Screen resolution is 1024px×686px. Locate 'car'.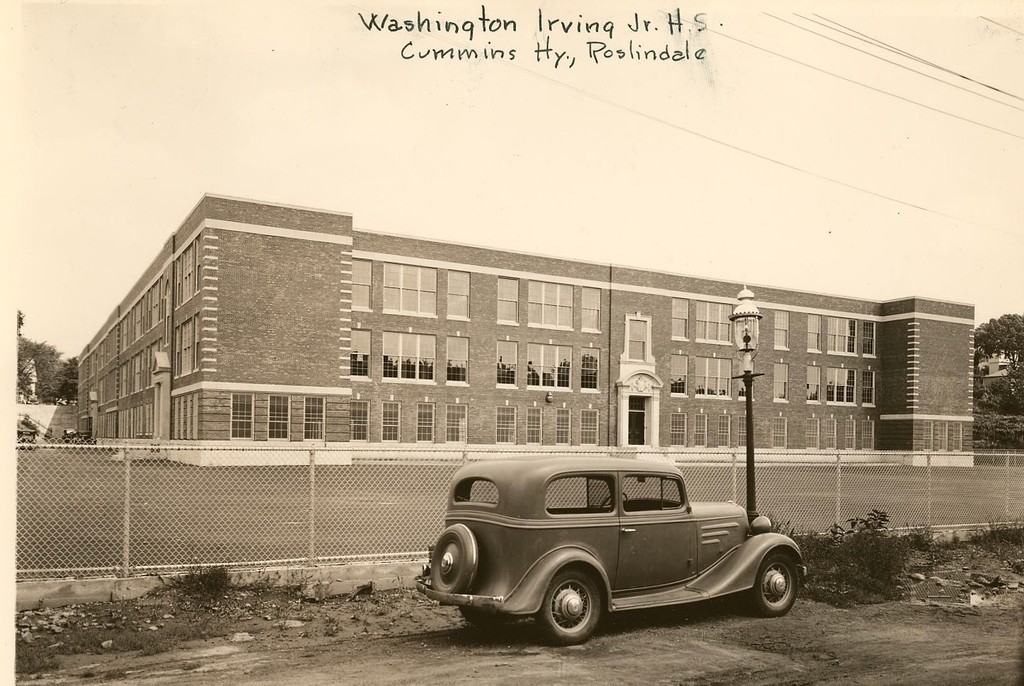
bbox(422, 455, 794, 647).
